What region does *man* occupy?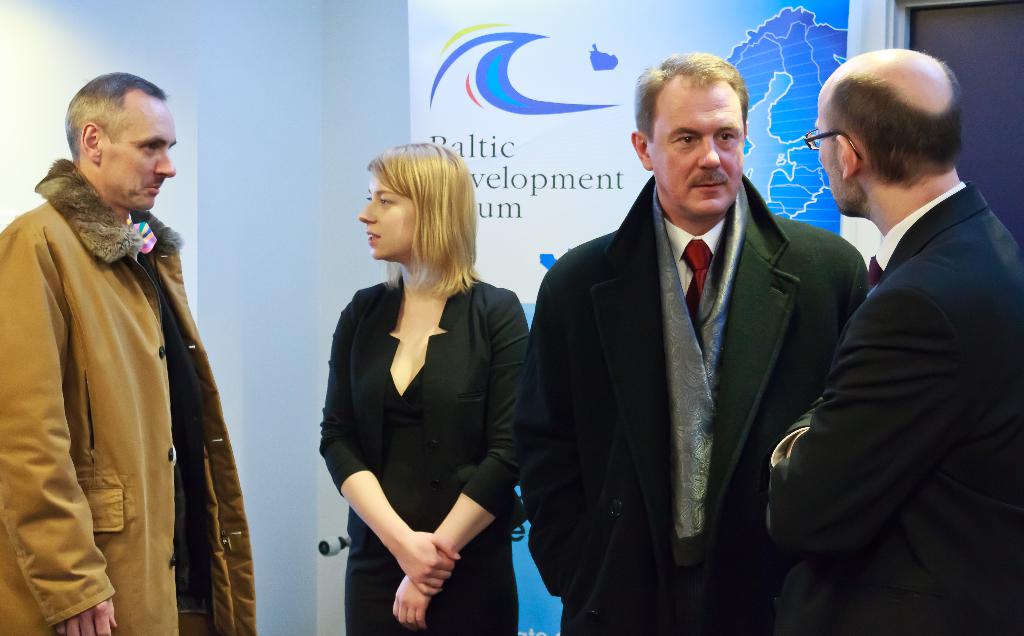
(x1=804, y1=47, x2=1023, y2=631).
